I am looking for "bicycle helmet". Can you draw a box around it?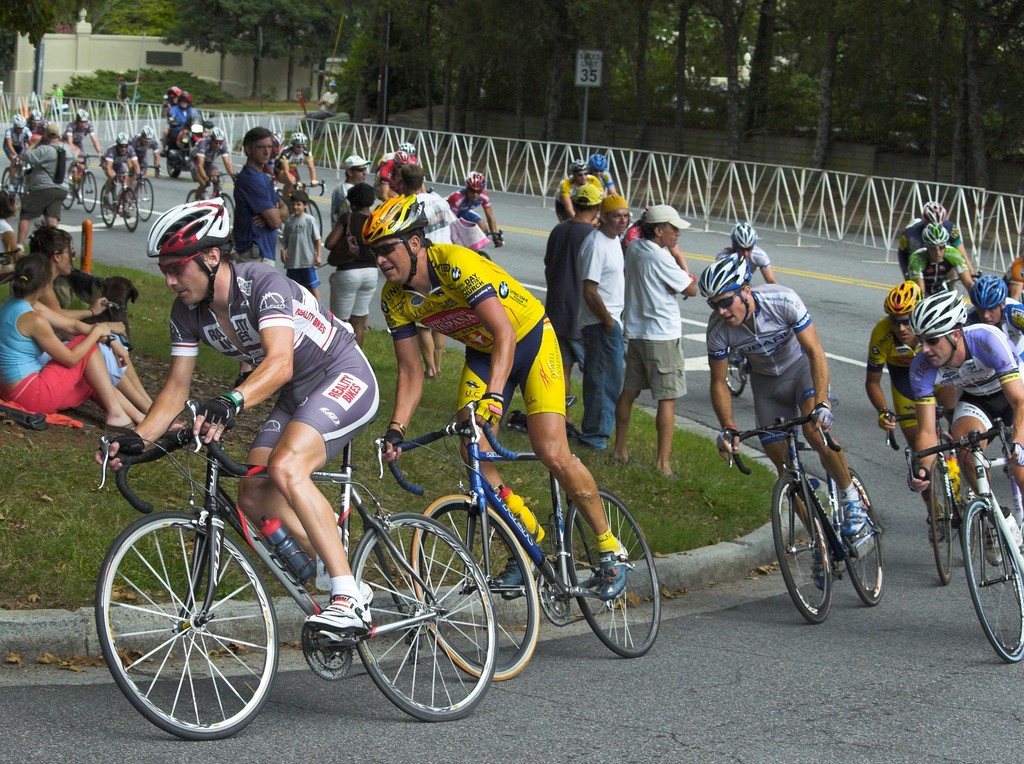
Sure, the bounding box is x1=273 y1=130 x2=285 y2=147.
